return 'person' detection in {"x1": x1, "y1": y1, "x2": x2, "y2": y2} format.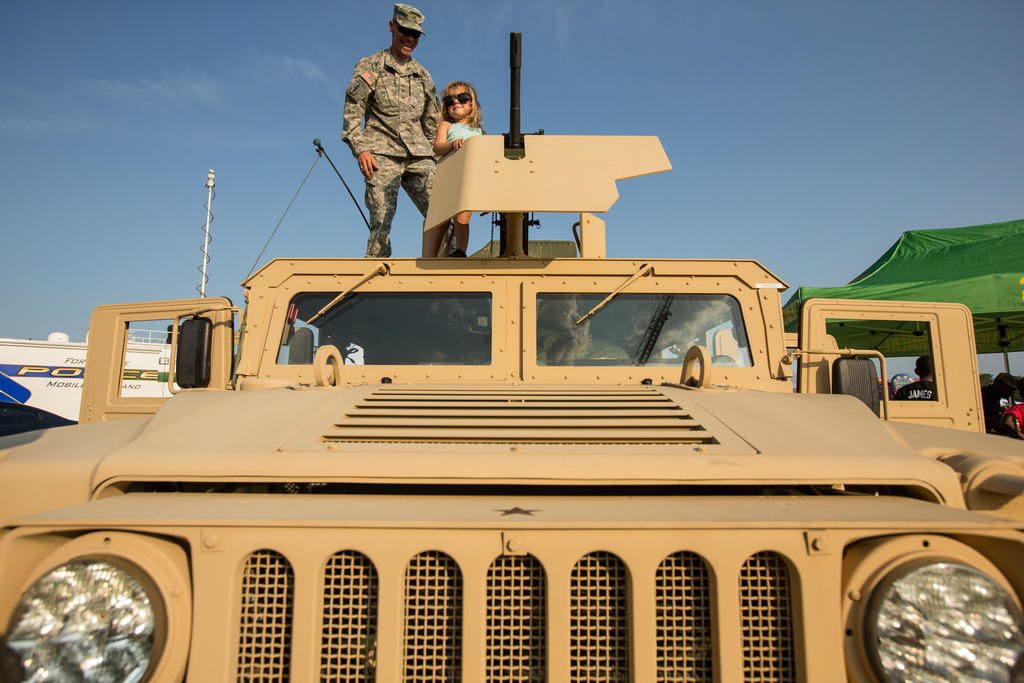
{"x1": 426, "y1": 80, "x2": 486, "y2": 260}.
